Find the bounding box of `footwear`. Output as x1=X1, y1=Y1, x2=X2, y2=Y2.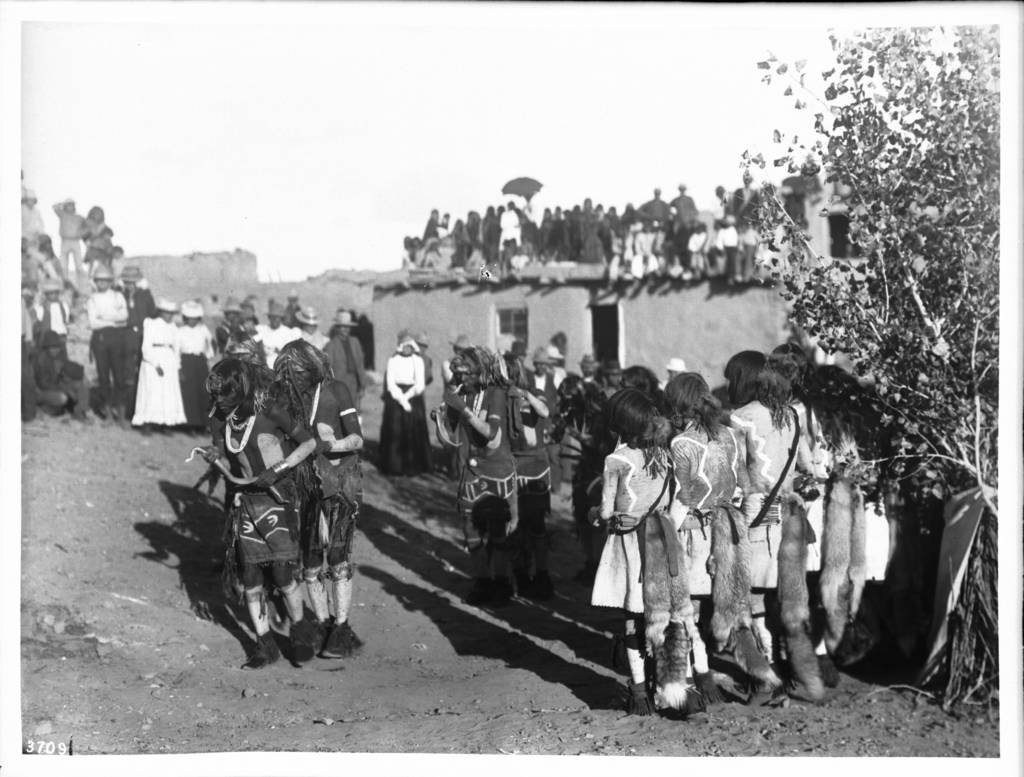
x1=316, y1=618, x2=343, y2=642.
